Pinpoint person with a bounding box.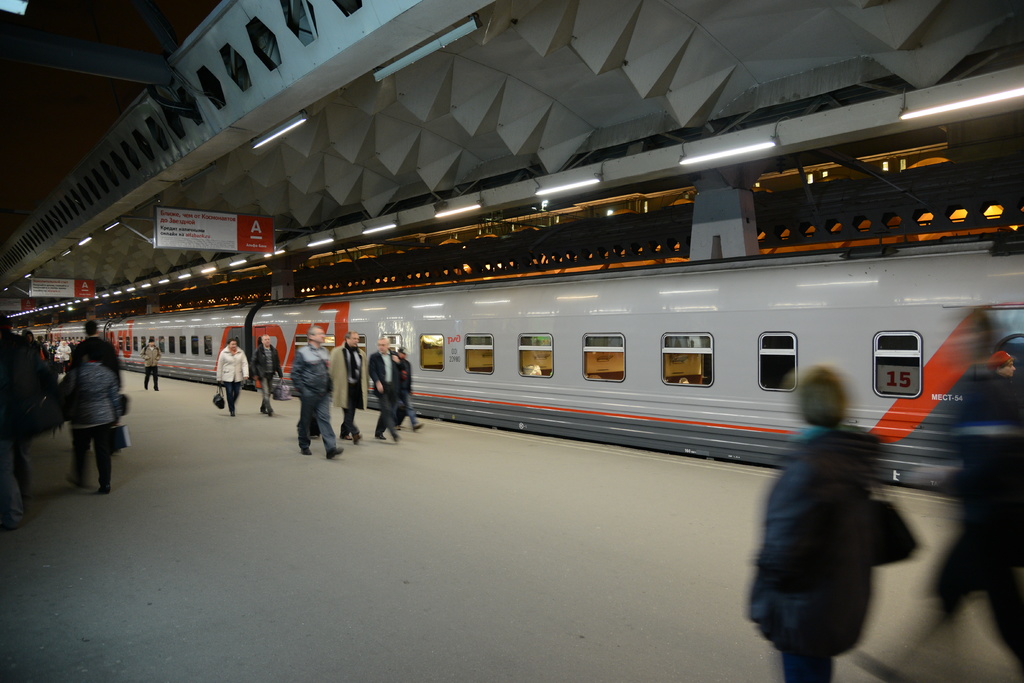
[x1=45, y1=321, x2=120, y2=507].
